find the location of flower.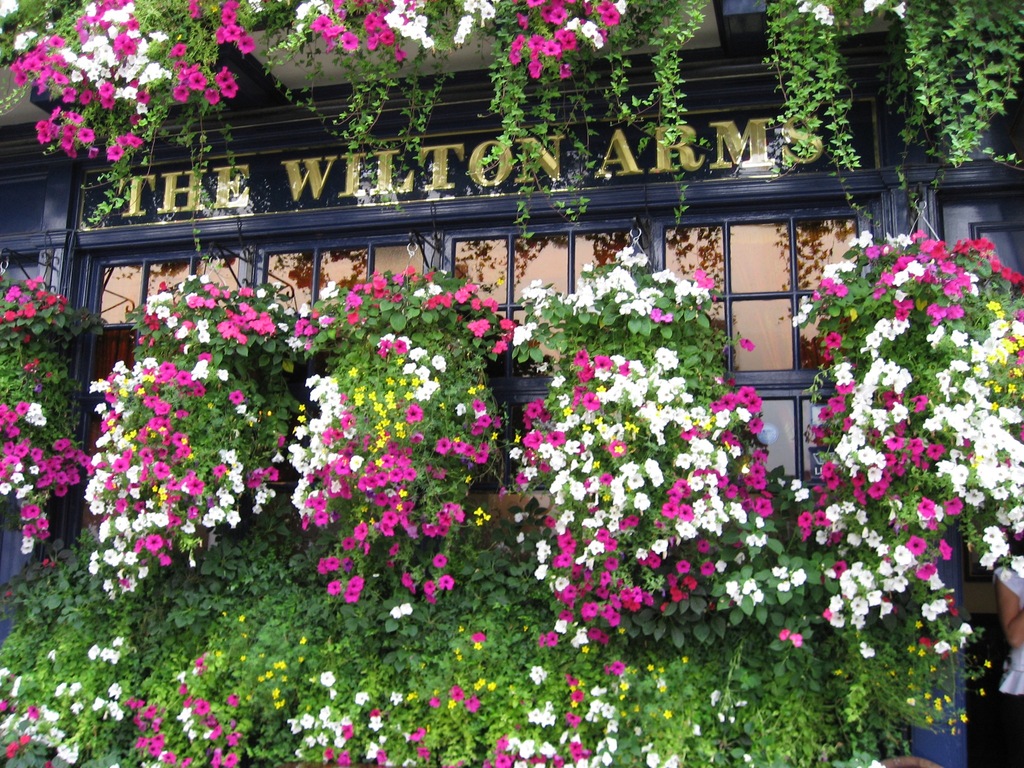
Location: rect(861, 0, 884, 13).
